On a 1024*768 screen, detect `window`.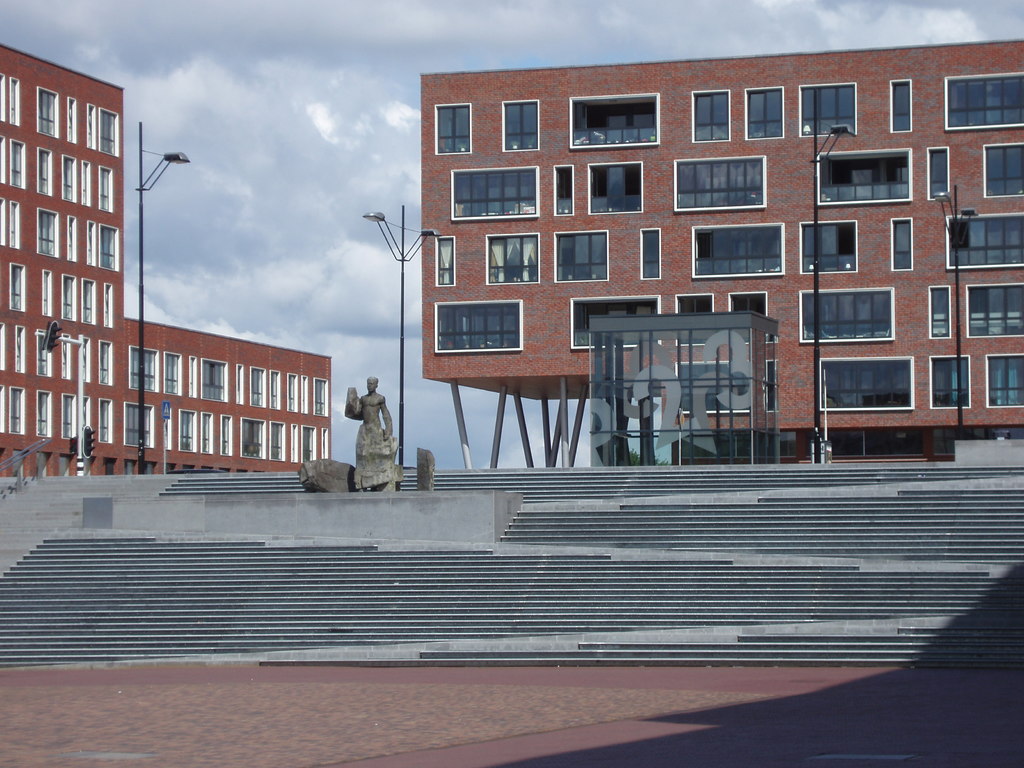
<bbox>313, 380, 330, 415</bbox>.
